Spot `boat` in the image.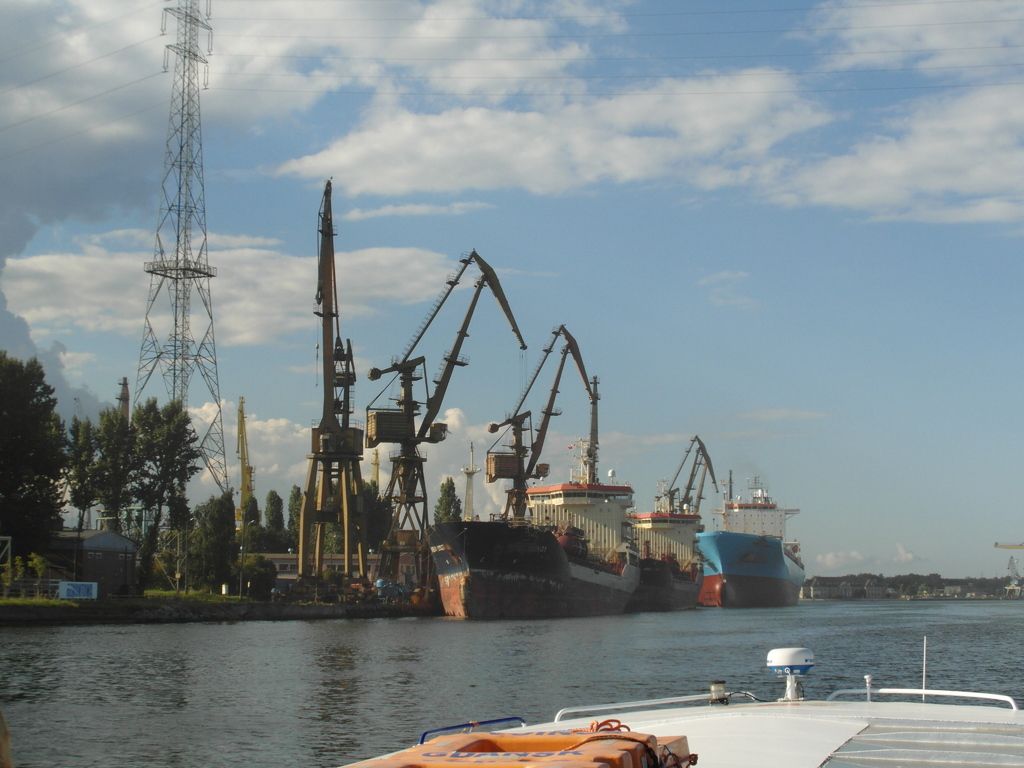
`boat` found at [340, 639, 1023, 767].
